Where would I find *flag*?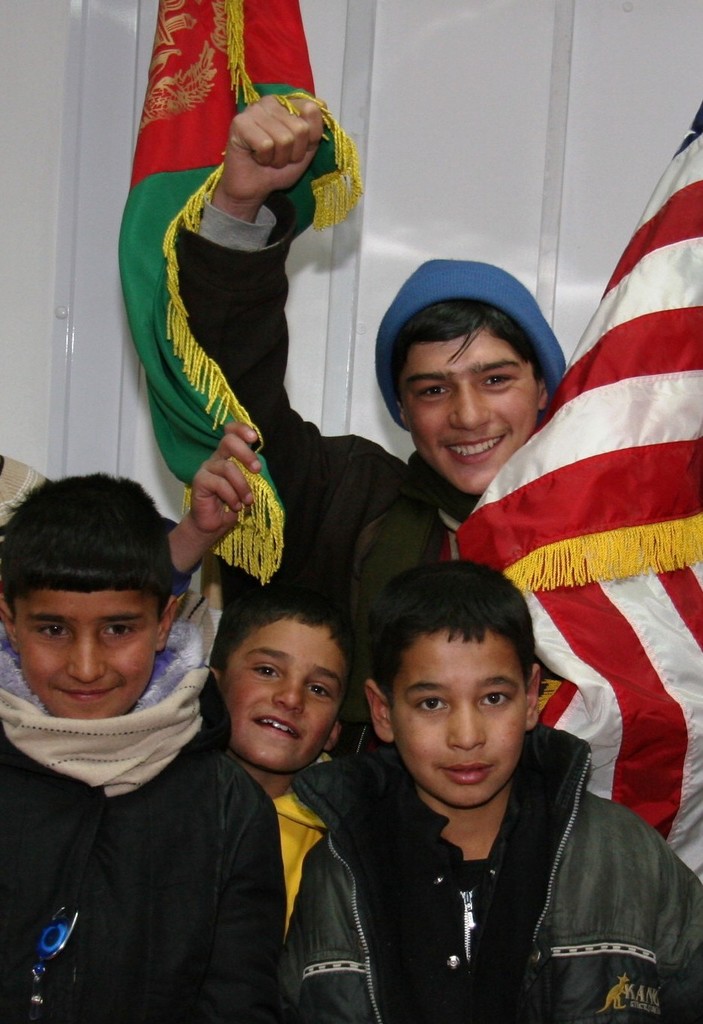
At rect(484, 152, 696, 893).
